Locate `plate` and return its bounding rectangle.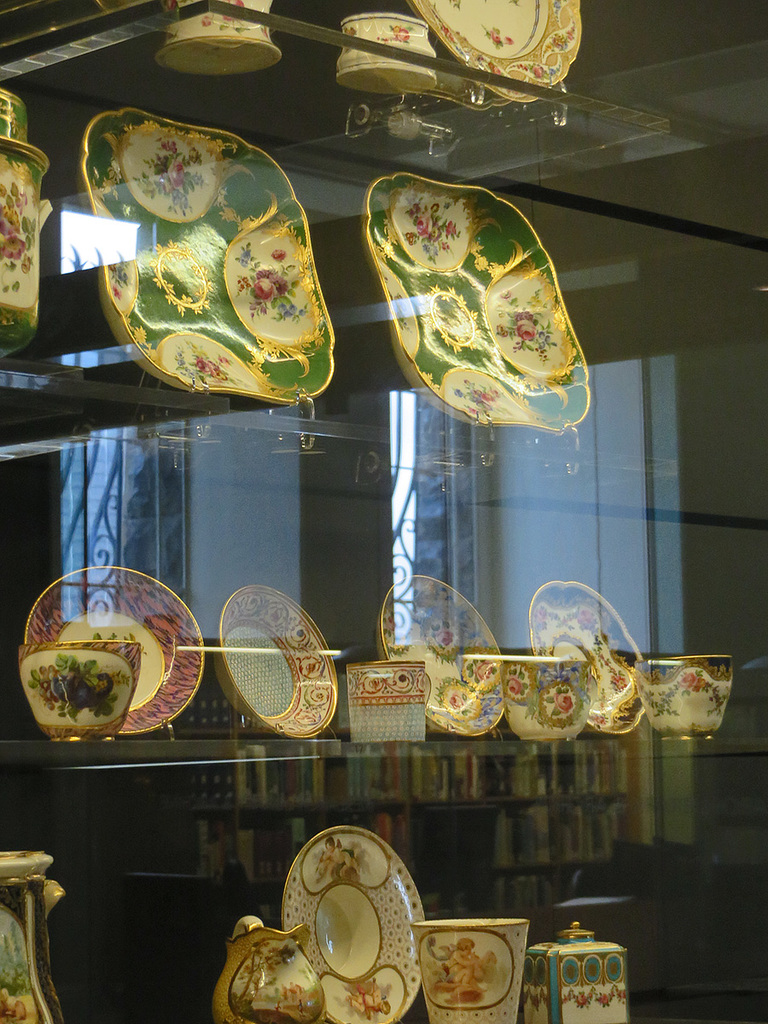
<bbox>374, 572, 508, 734</bbox>.
